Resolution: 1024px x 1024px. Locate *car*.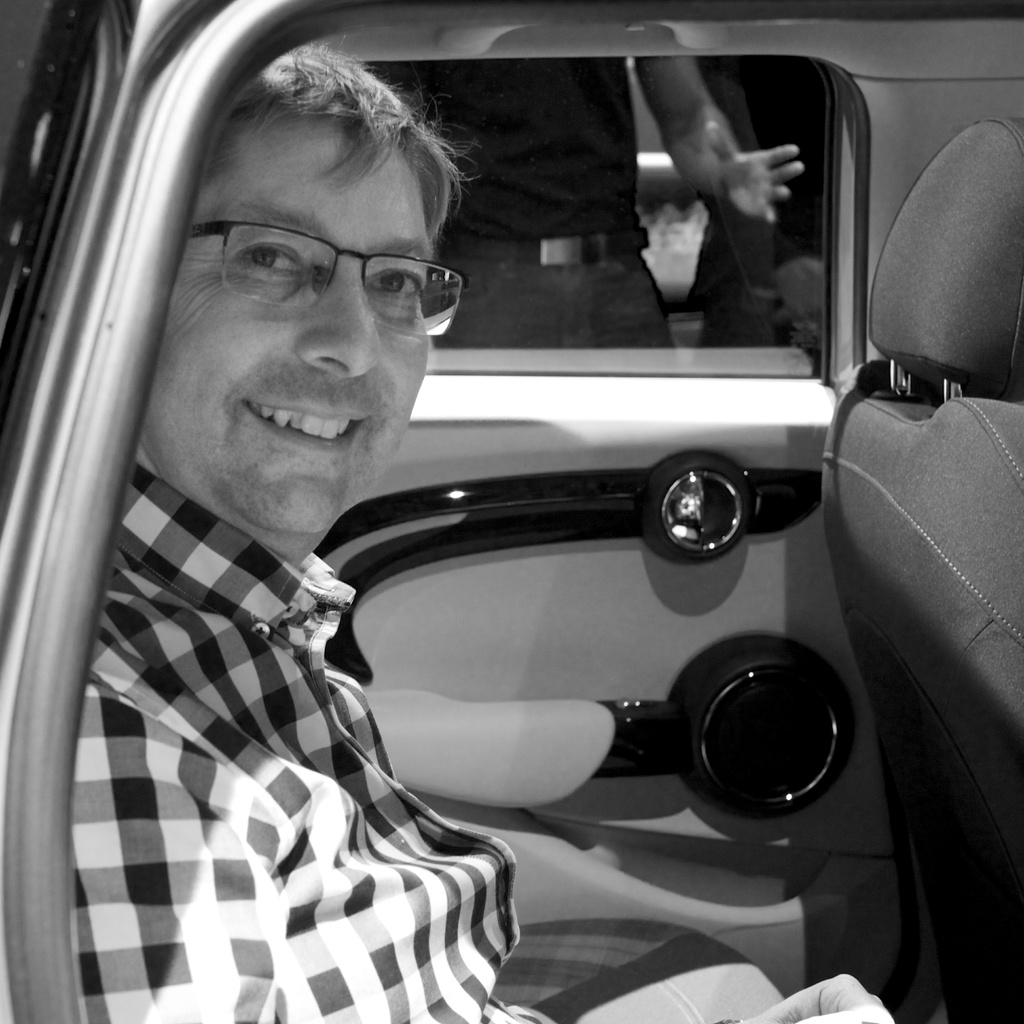
<region>0, 3, 1023, 1023</region>.
